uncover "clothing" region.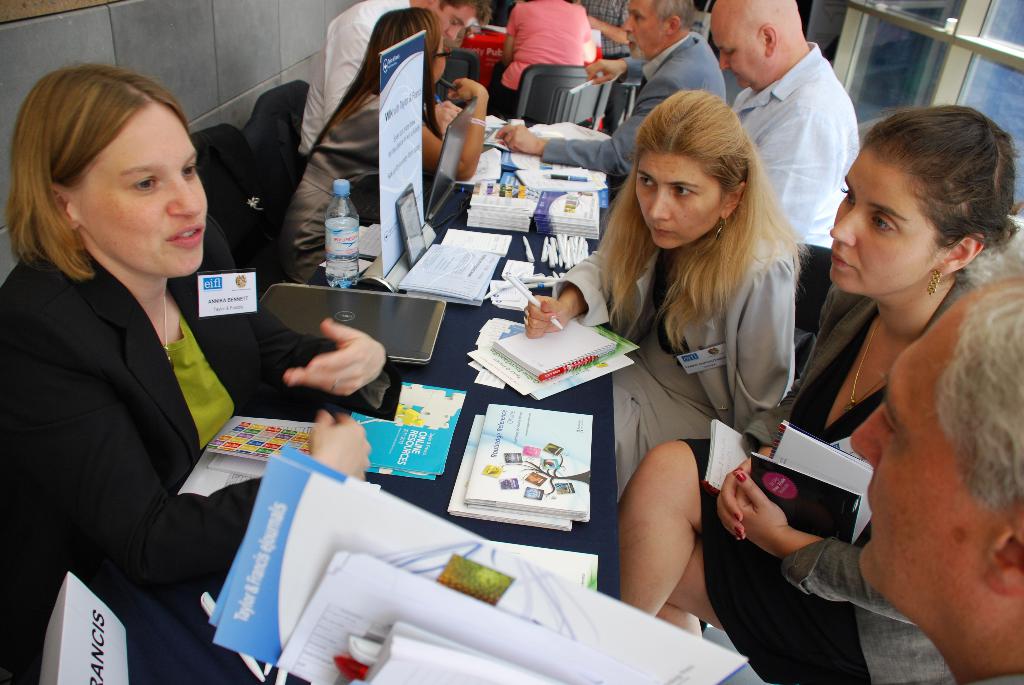
Uncovered: region(473, 0, 604, 102).
